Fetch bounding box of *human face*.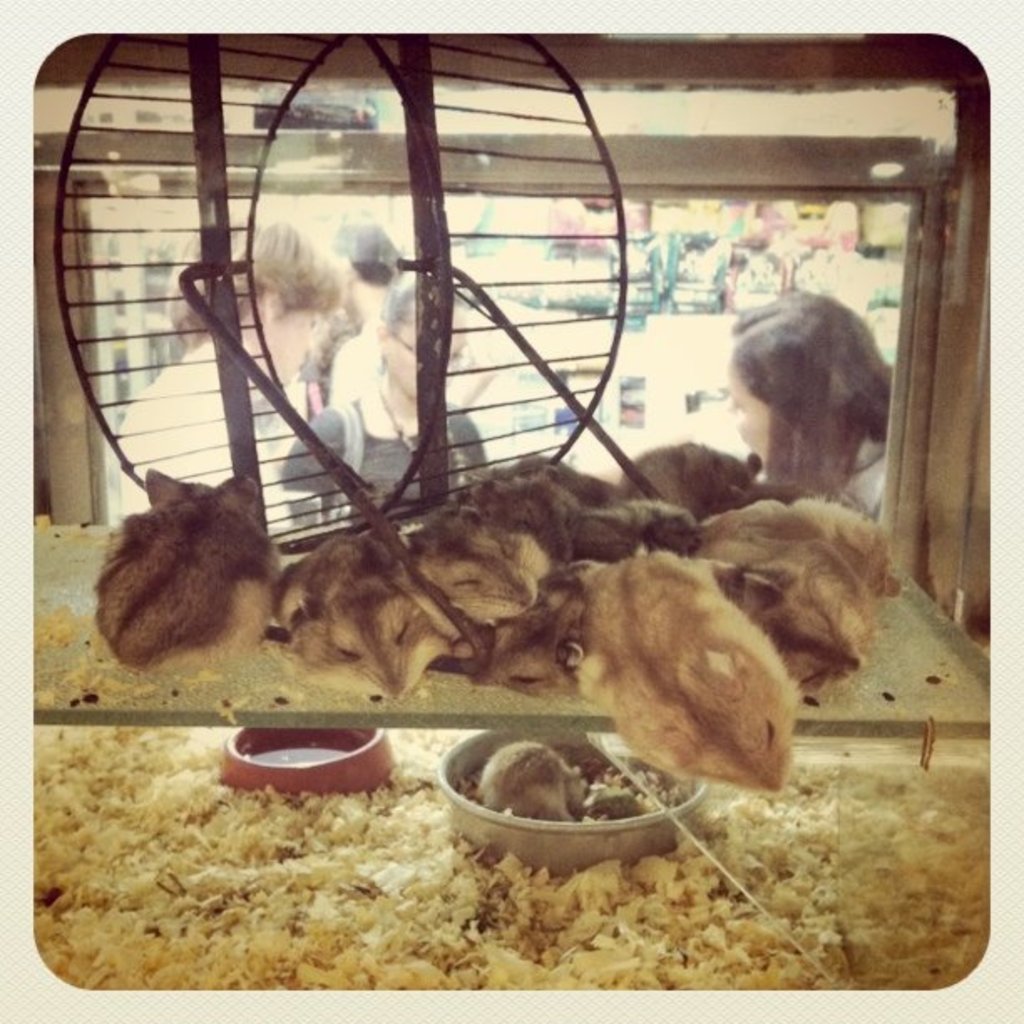
Bbox: left=728, top=356, right=770, bottom=463.
